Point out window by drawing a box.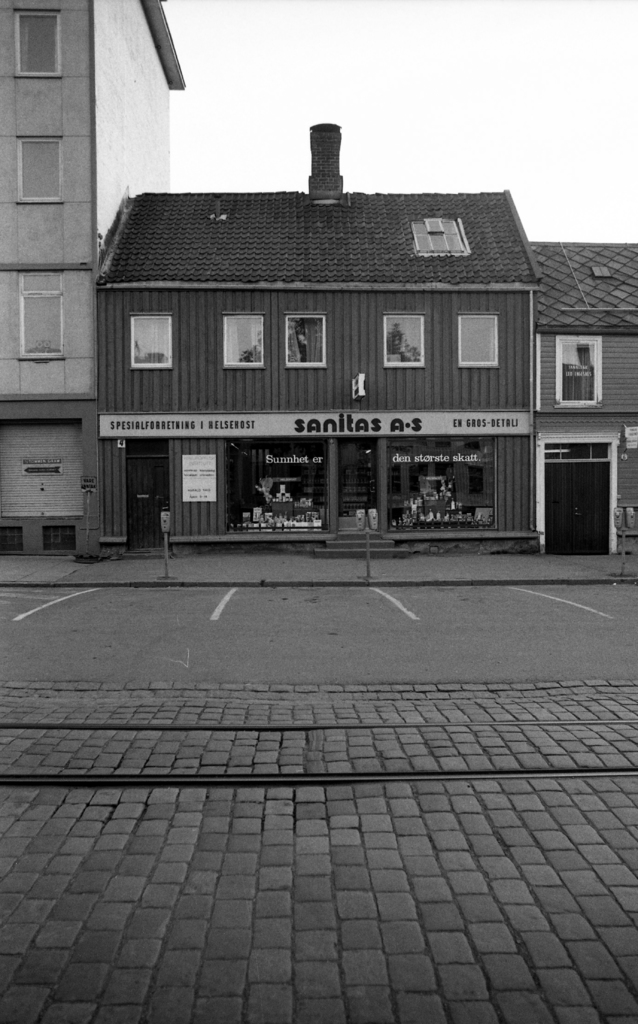
455,312,500,370.
